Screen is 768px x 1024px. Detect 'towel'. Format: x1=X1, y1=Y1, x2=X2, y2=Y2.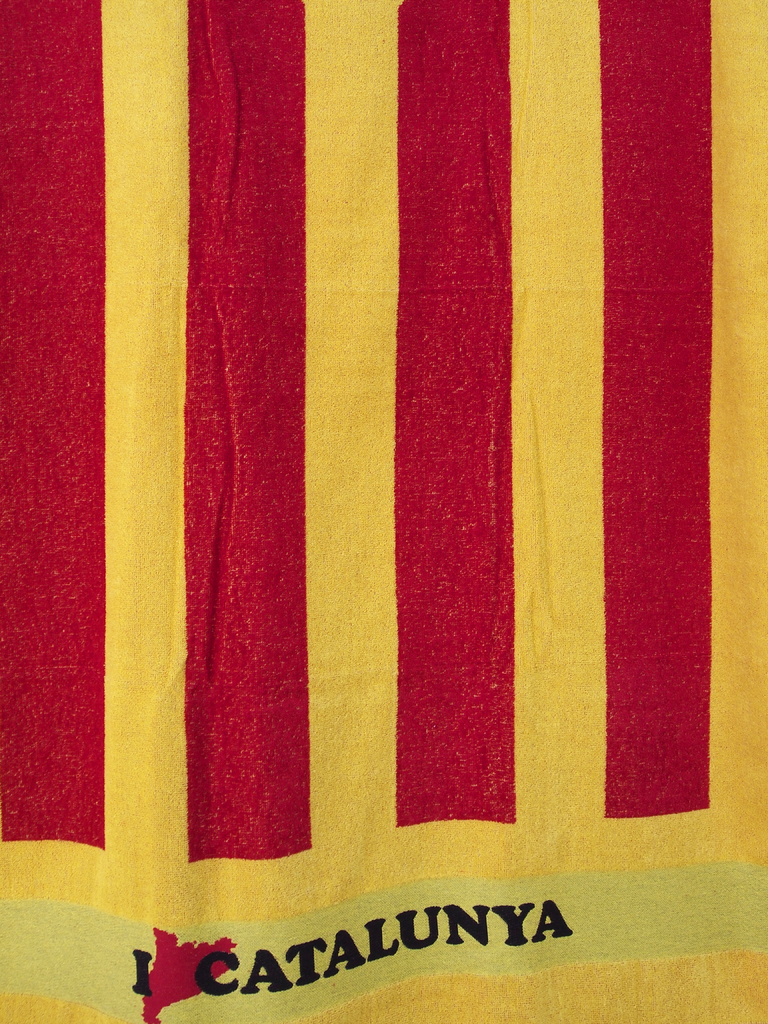
x1=0, y1=0, x2=767, y2=1023.
